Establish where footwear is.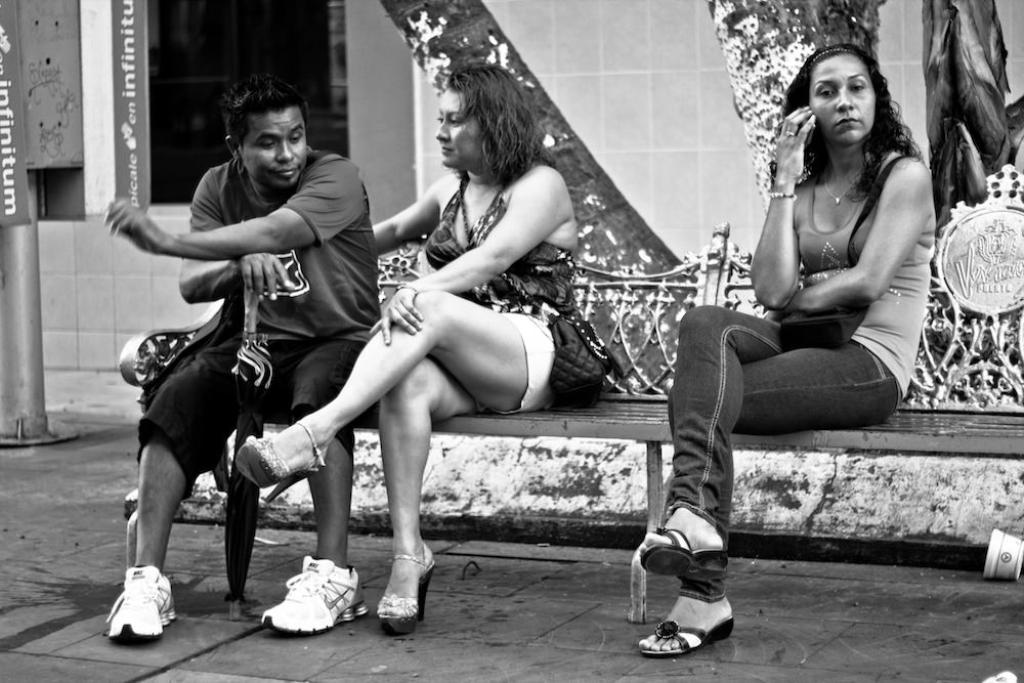
Established at <bbox>231, 418, 328, 493</bbox>.
